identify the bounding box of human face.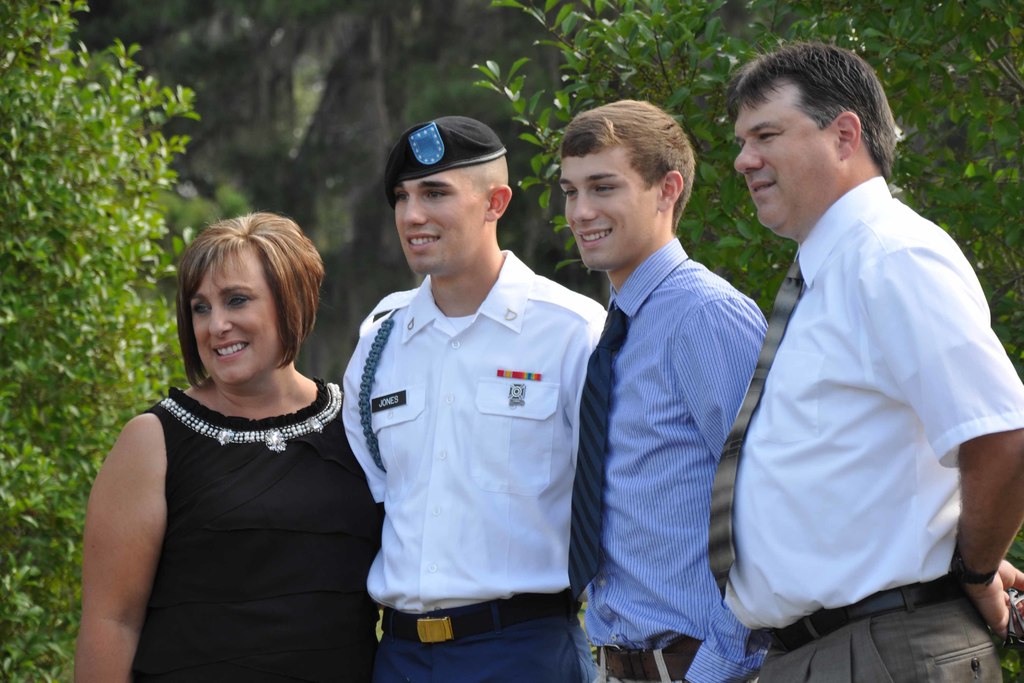
l=189, t=249, r=276, b=386.
